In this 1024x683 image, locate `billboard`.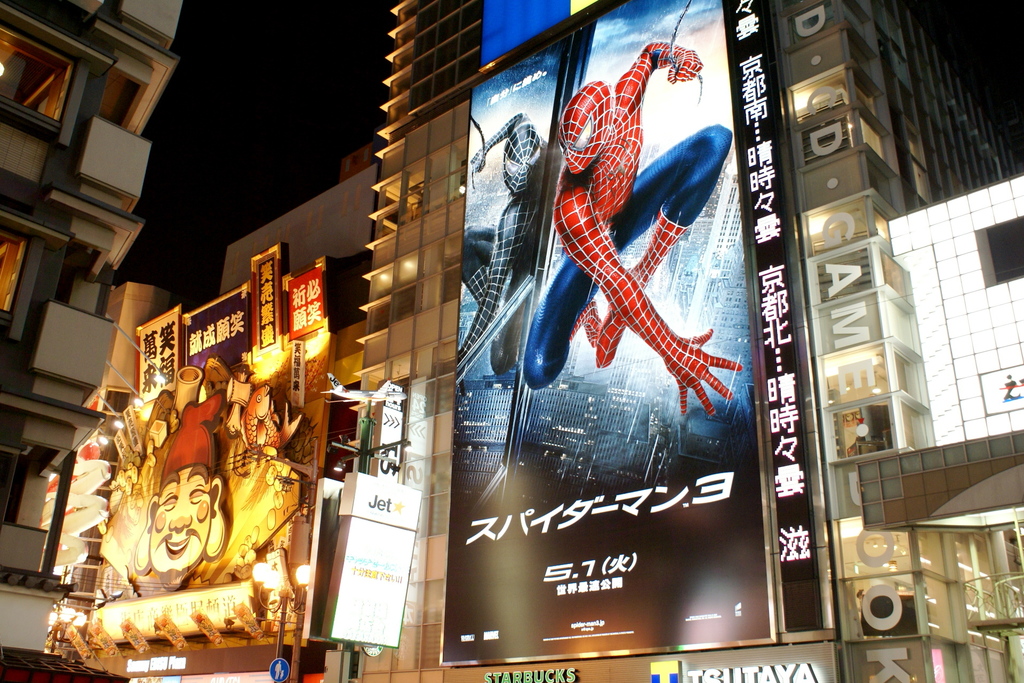
Bounding box: box=[343, 468, 422, 529].
